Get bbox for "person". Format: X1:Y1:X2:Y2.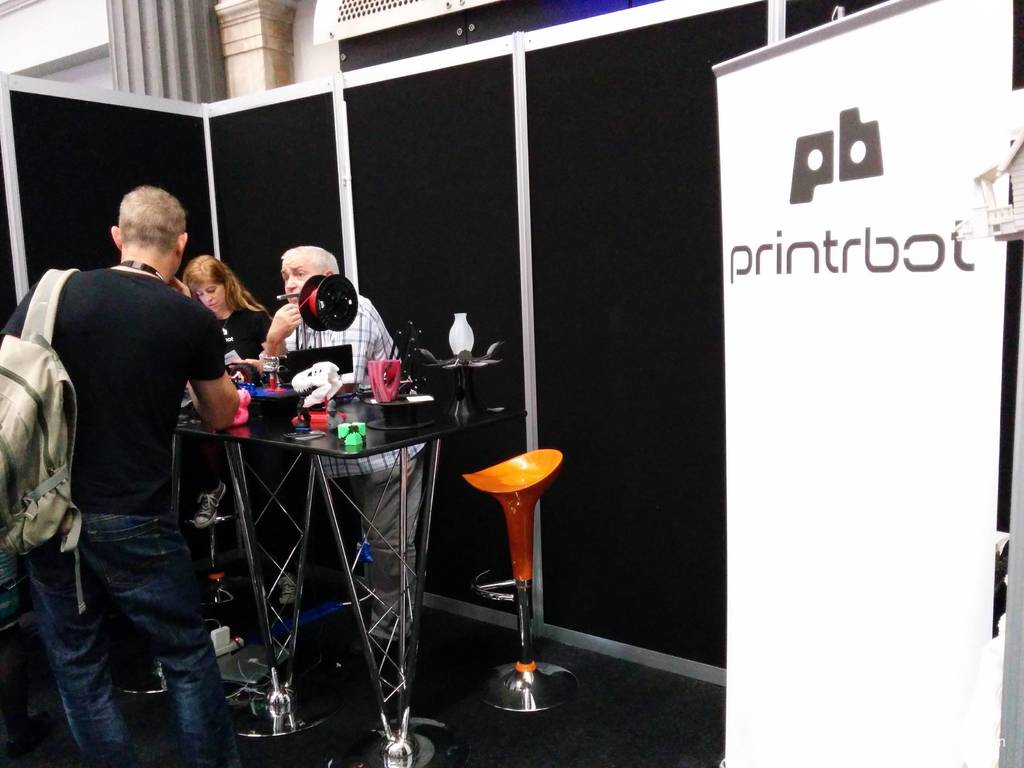
262:241:424:676.
